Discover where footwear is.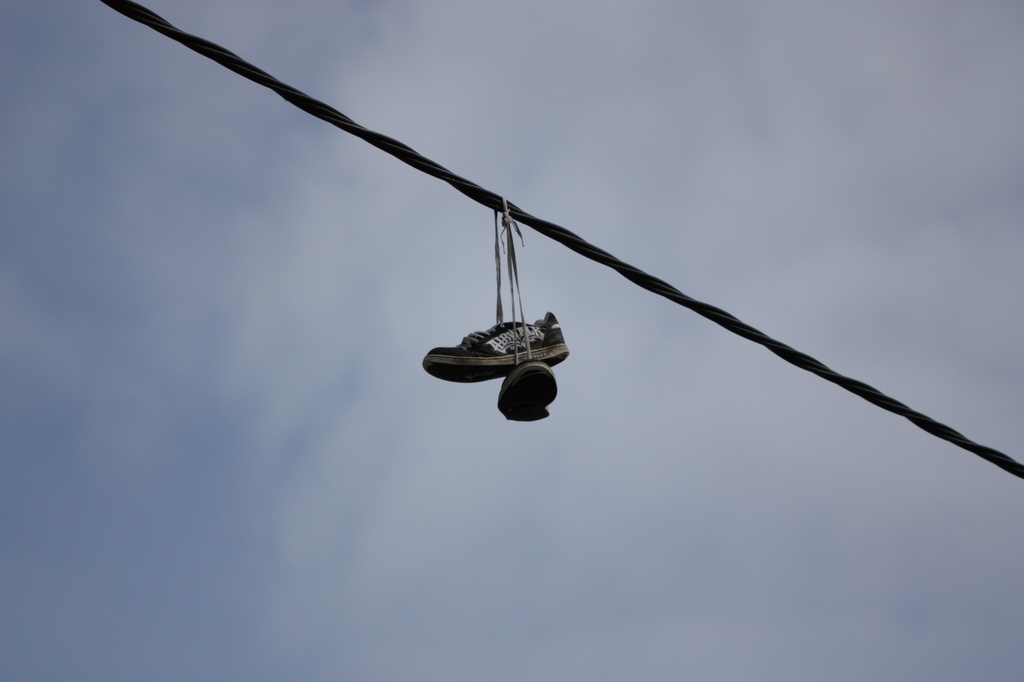
Discovered at crop(434, 313, 573, 405).
